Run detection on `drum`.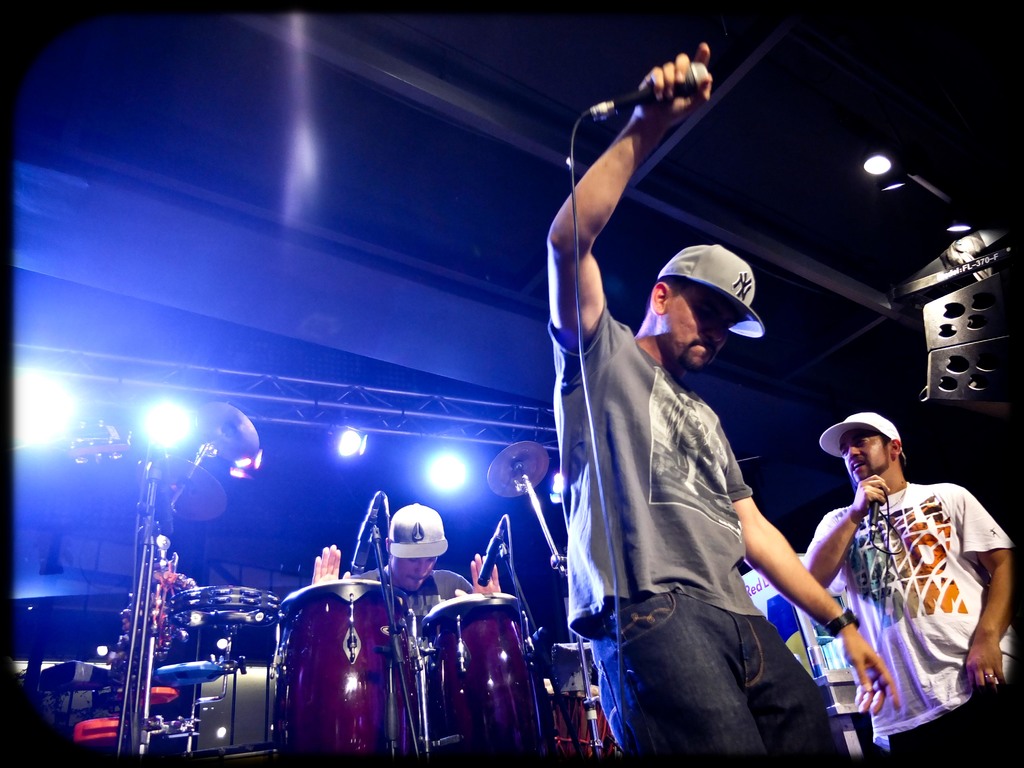
Result: (283, 577, 411, 767).
